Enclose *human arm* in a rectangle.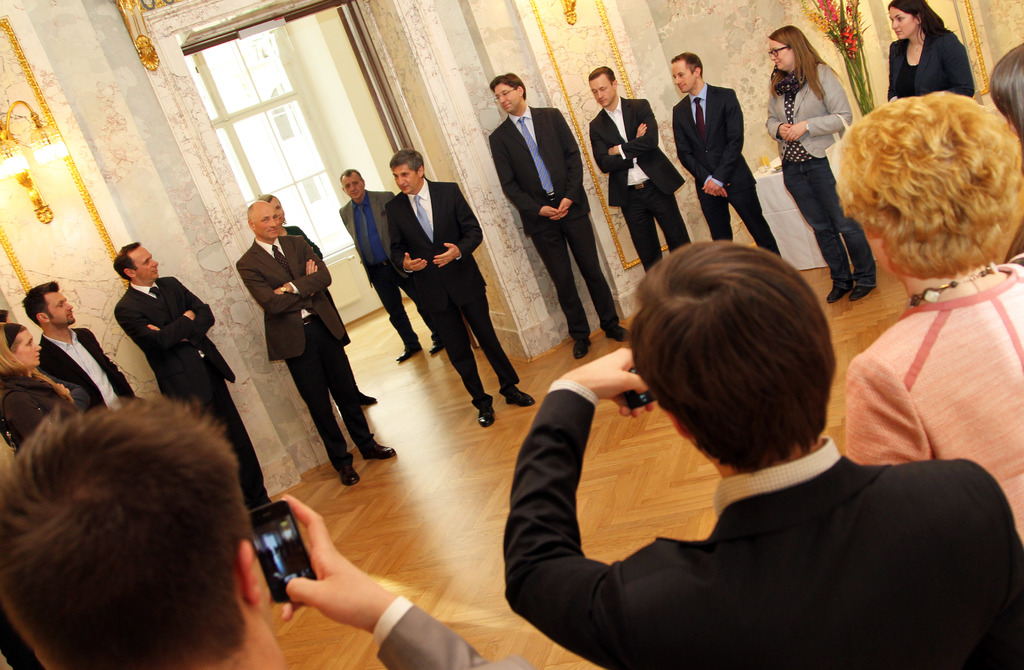
(left=608, top=99, right=659, bottom=163).
